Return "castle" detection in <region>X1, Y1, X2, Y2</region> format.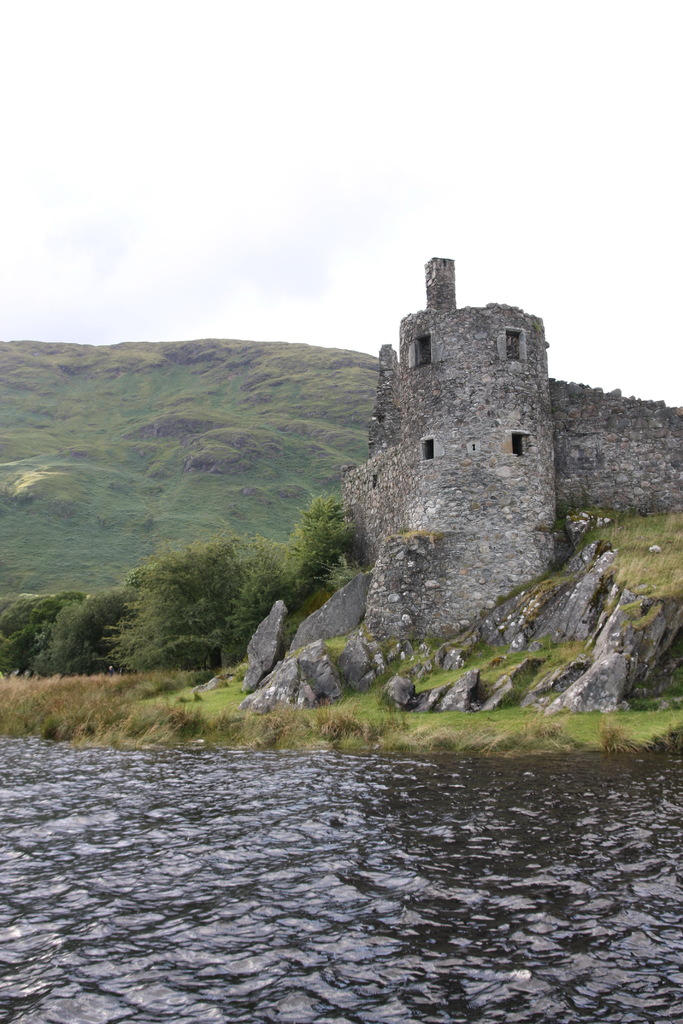
<region>341, 256, 682, 659</region>.
